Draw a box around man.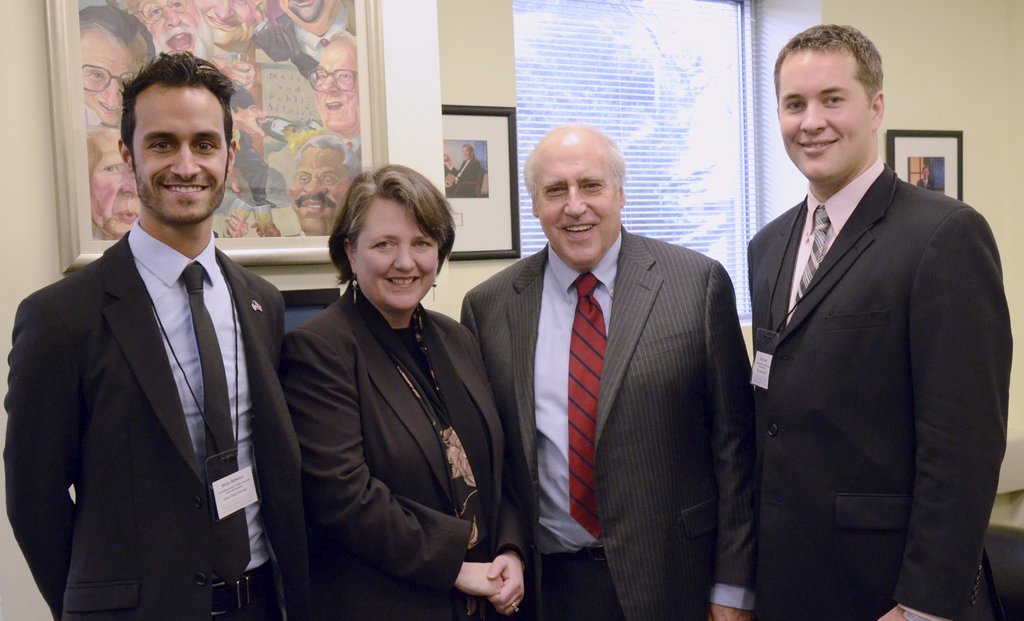
l=193, t=0, r=268, b=63.
